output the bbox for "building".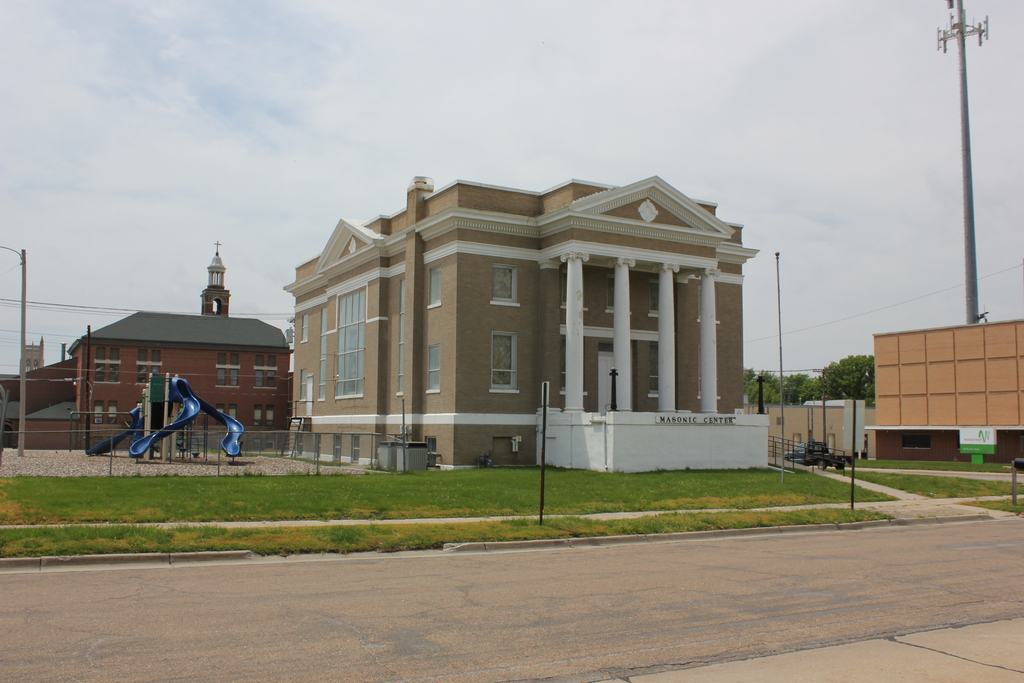
BBox(199, 241, 232, 318).
